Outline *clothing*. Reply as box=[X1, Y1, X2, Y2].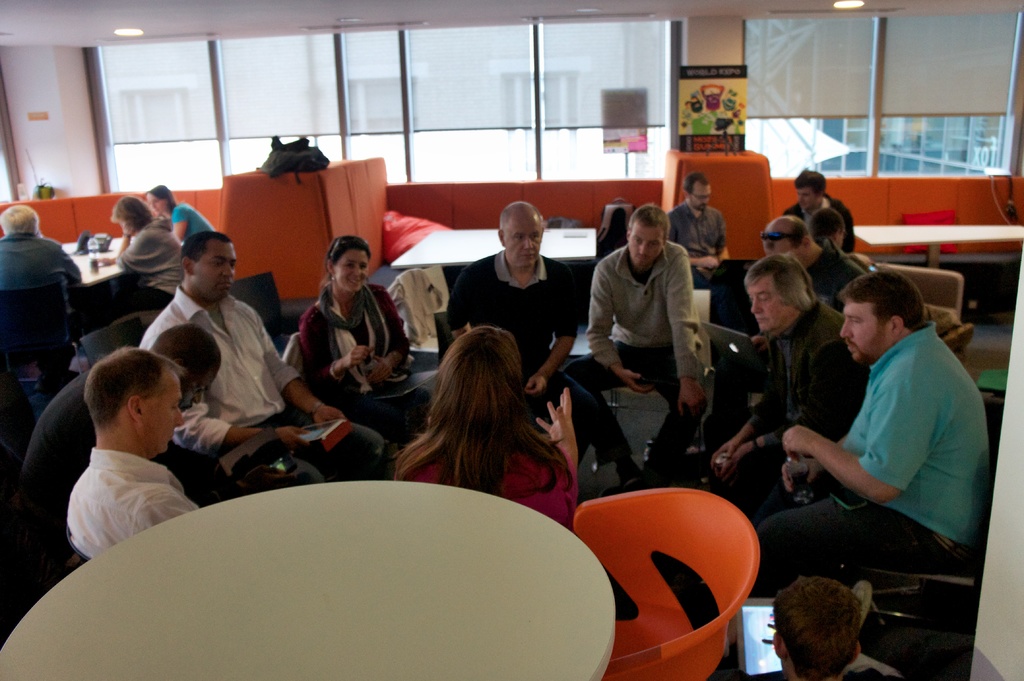
box=[170, 203, 214, 244].
